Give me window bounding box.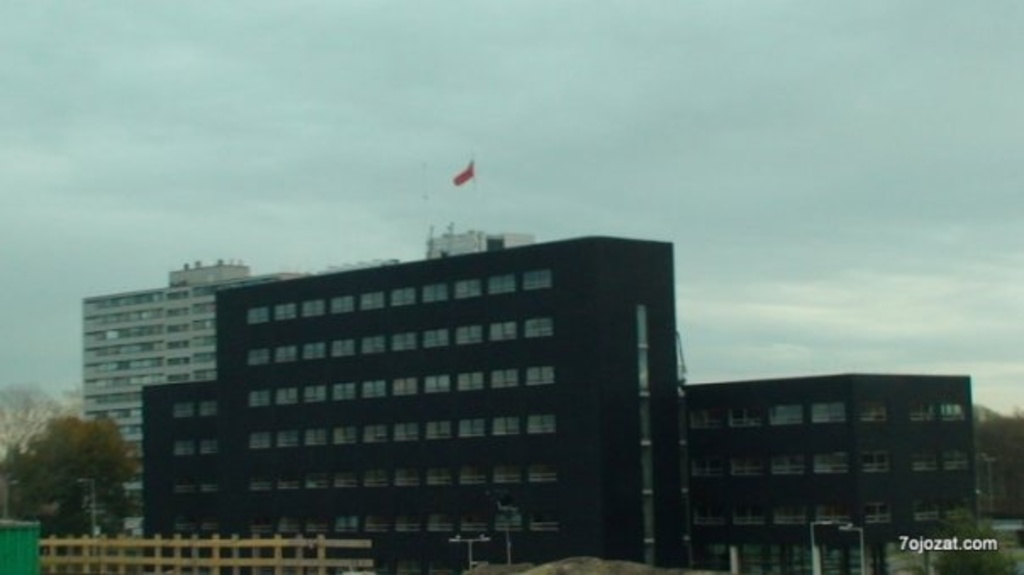
bbox=(273, 300, 297, 322).
